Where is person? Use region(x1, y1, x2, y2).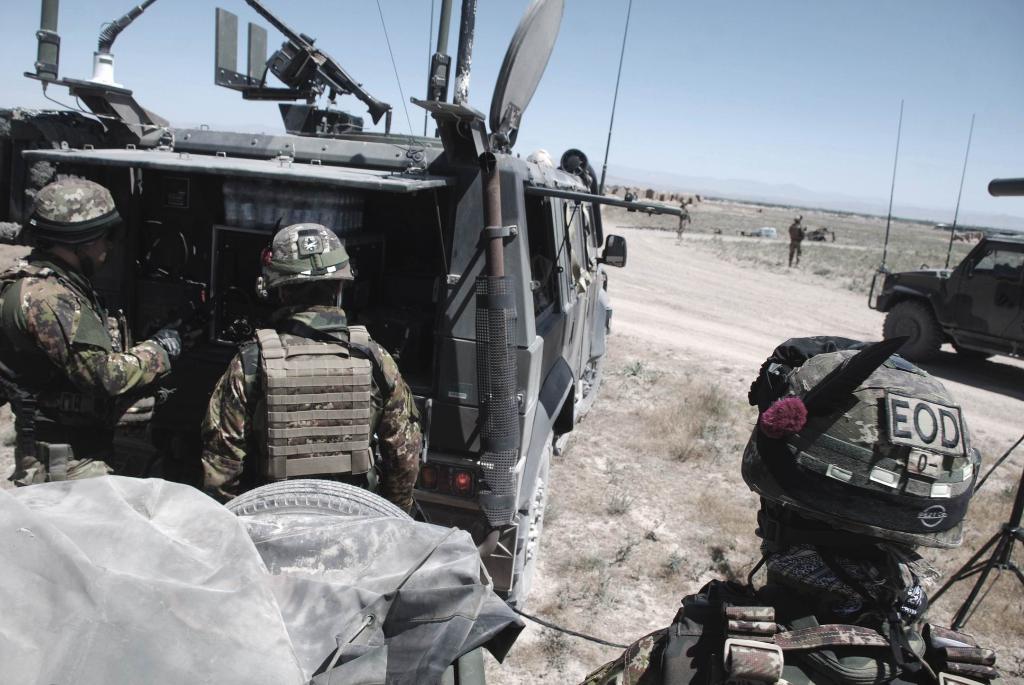
region(675, 198, 689, 239).
